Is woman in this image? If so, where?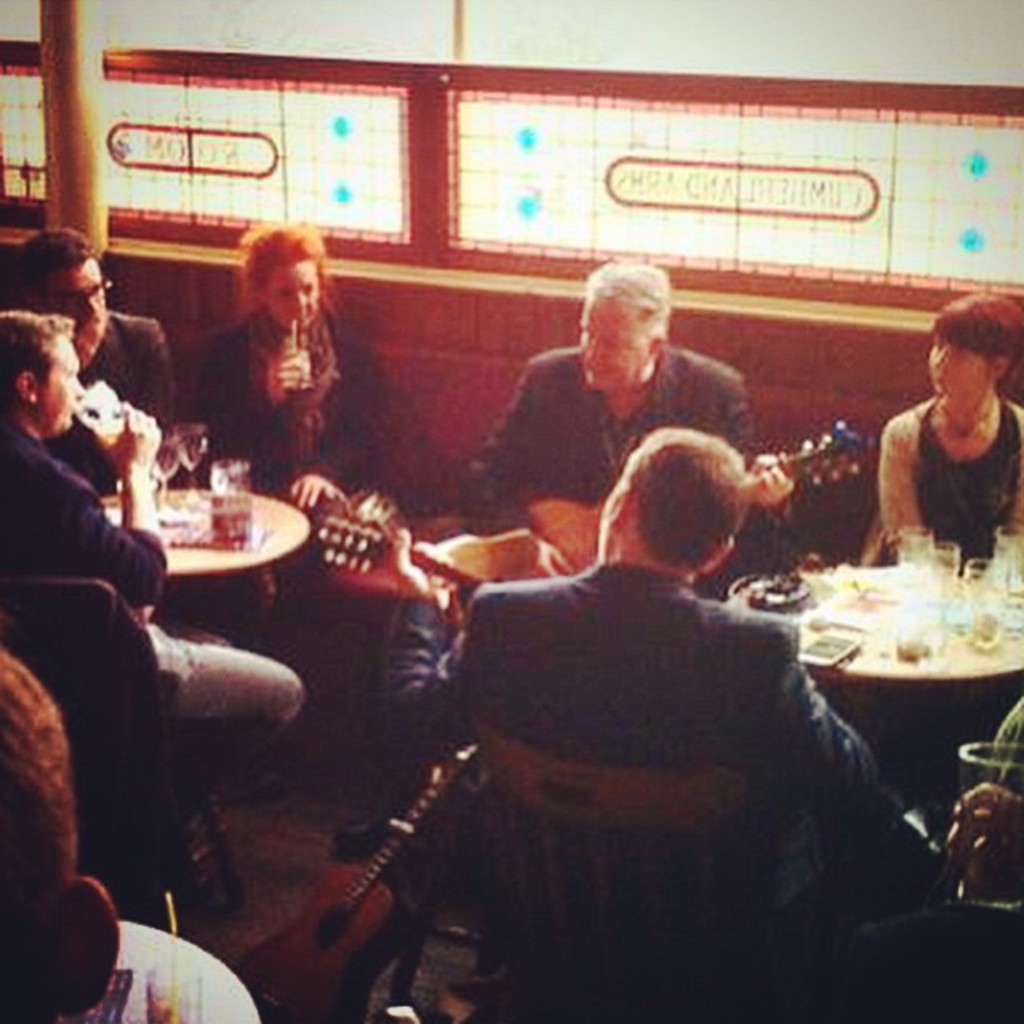
Yes, at 178/224/394/784.
